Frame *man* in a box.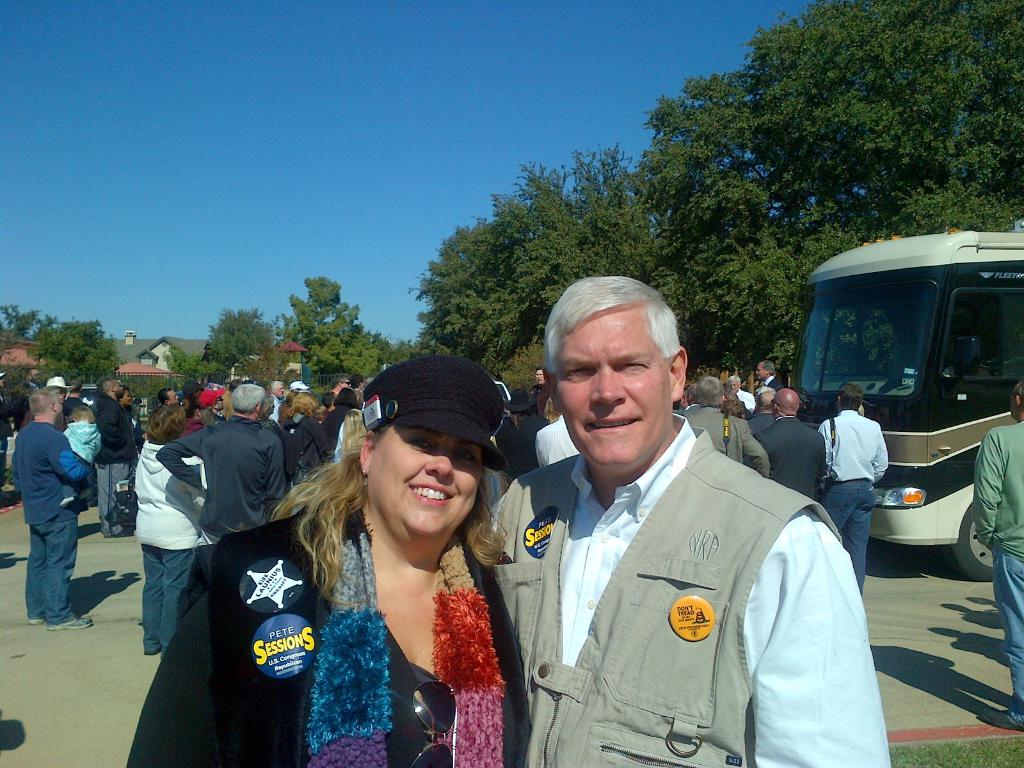
rect(755, 360, 777, 385).
